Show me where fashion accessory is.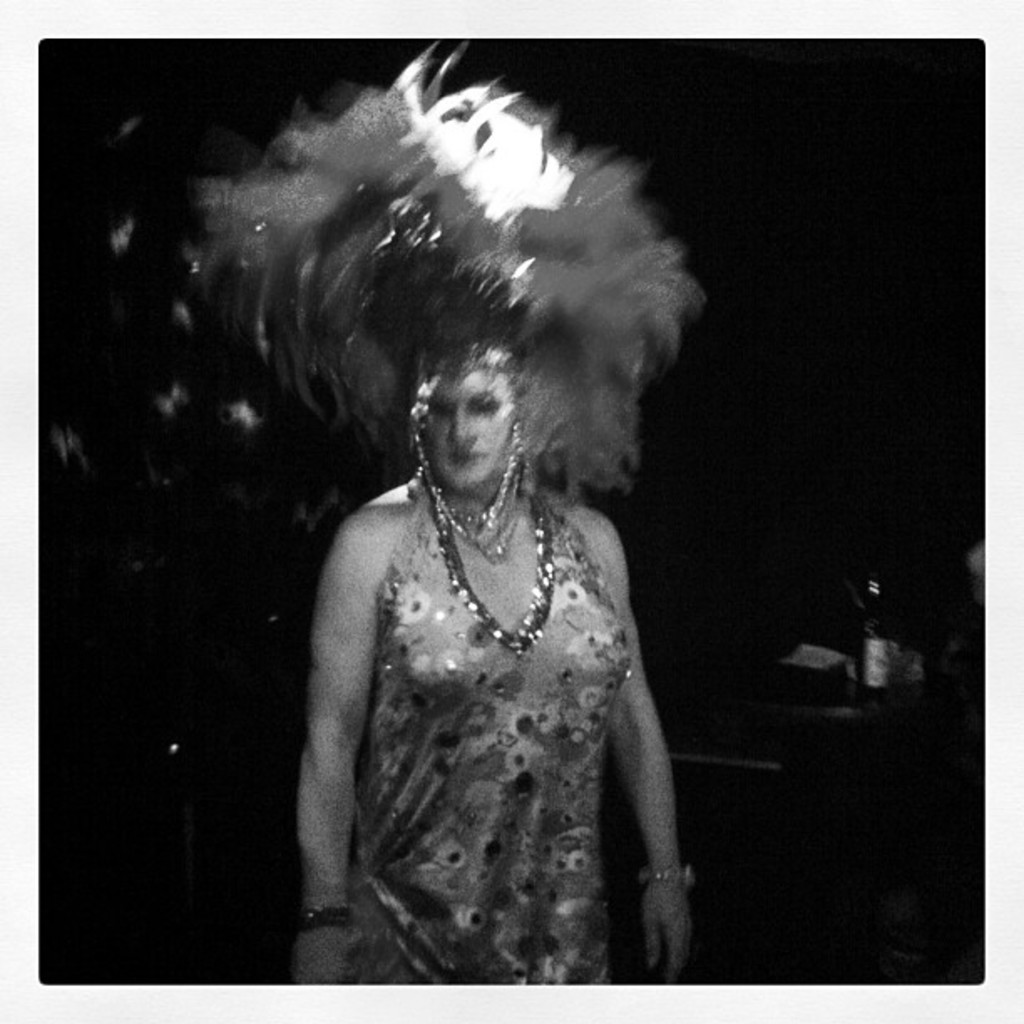
fashion accessory is at bbox=[410, 465, 557, 656].
